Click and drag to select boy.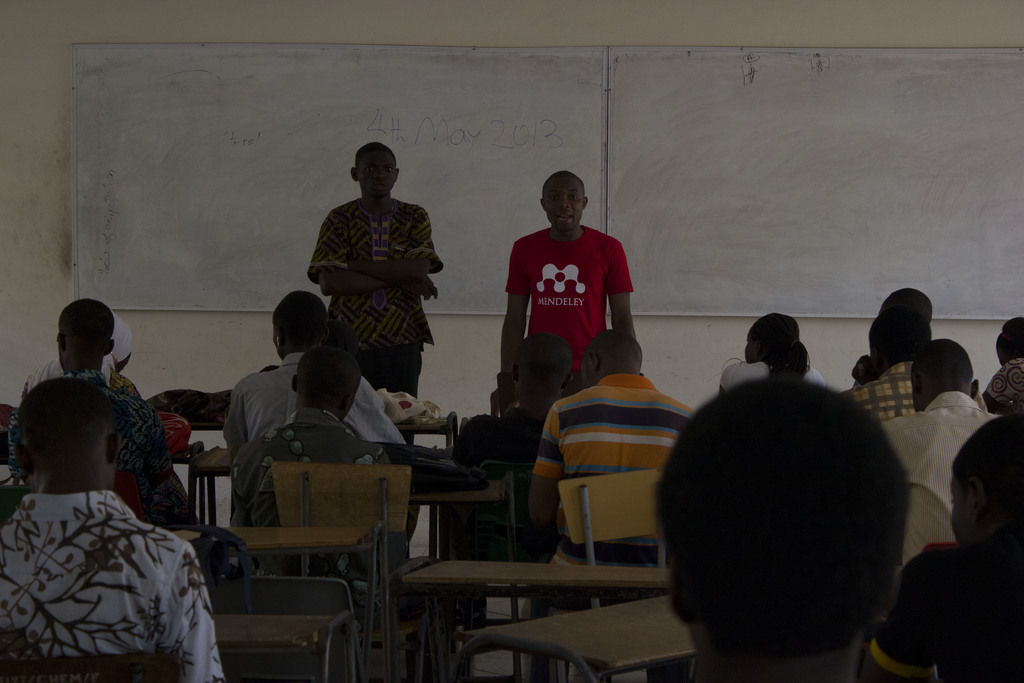
Selection: [x1=500, y1=176, x2=644, y2=387].
